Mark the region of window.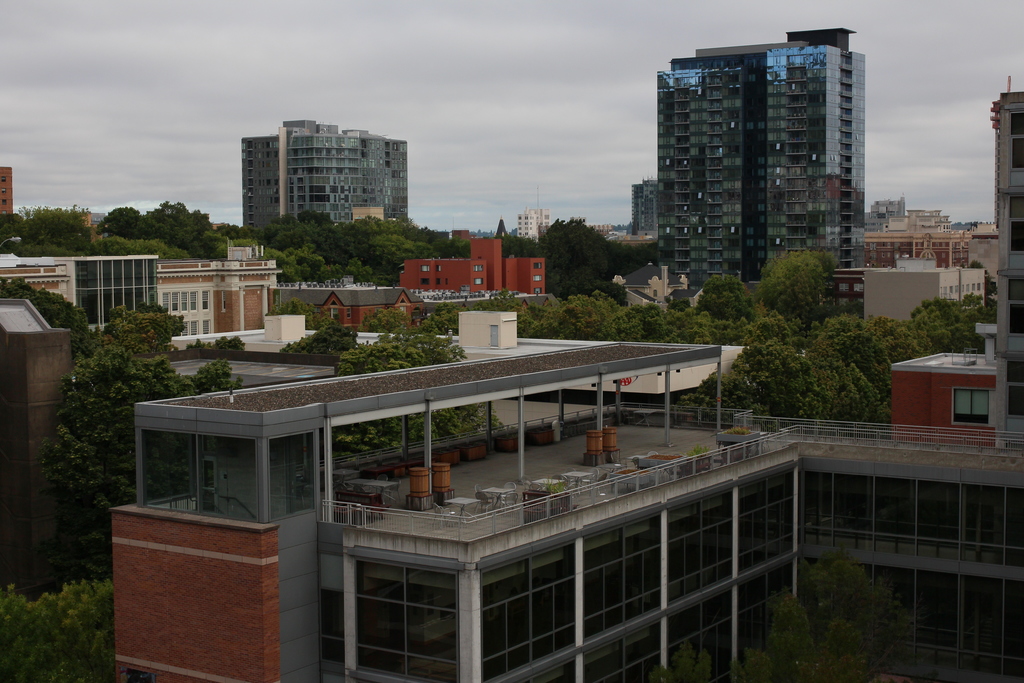
Region: 733 561 799 680.
